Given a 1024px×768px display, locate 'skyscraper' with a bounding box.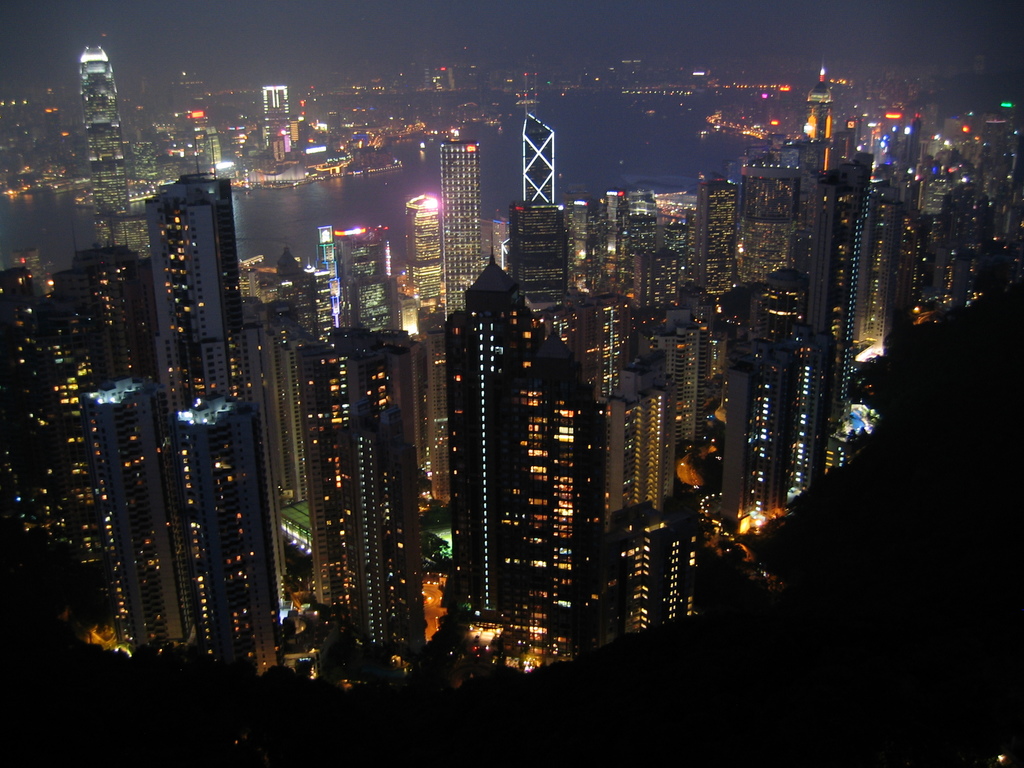
Located: bbox(263, 80, 292, 140).
